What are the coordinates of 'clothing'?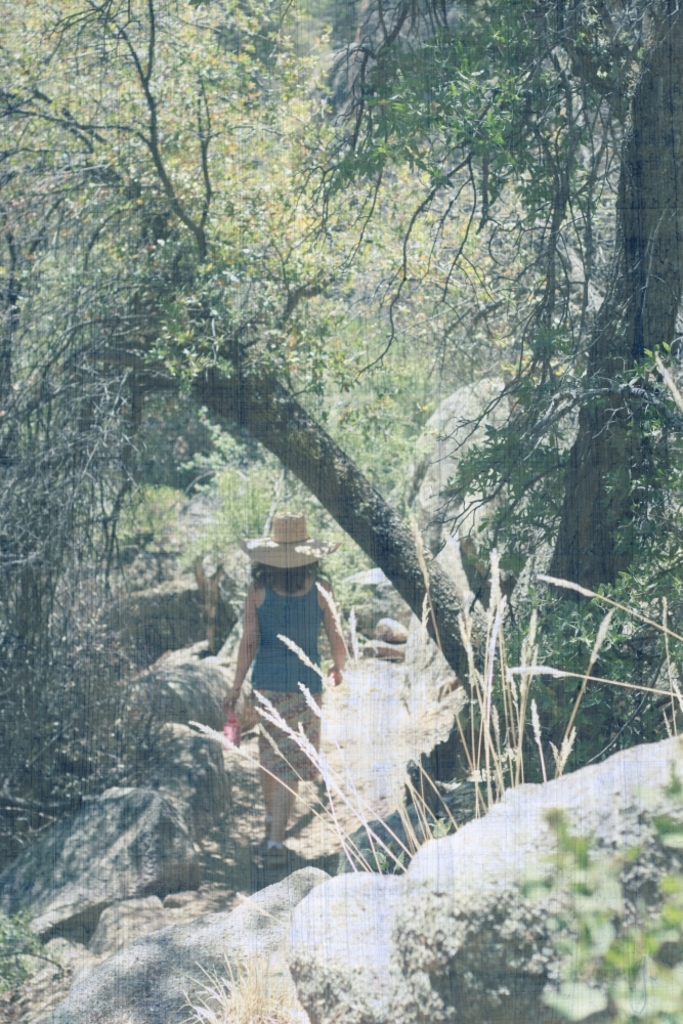
select_region(249, 577, 328, 775).
